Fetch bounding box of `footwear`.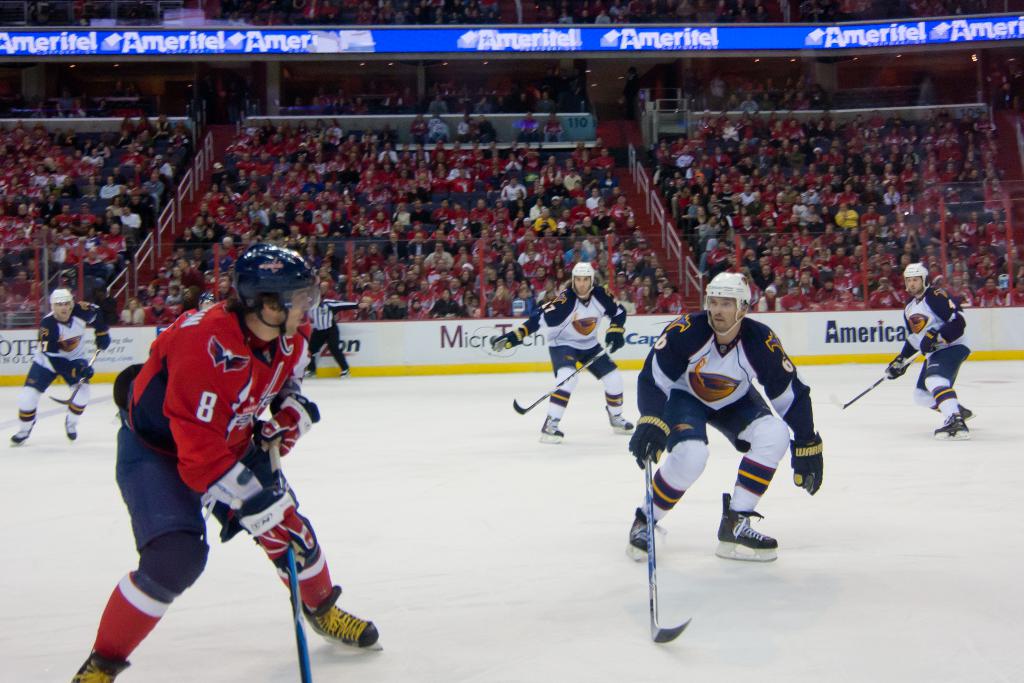
Bbox: l=339, t=366, r=352, b=375.
